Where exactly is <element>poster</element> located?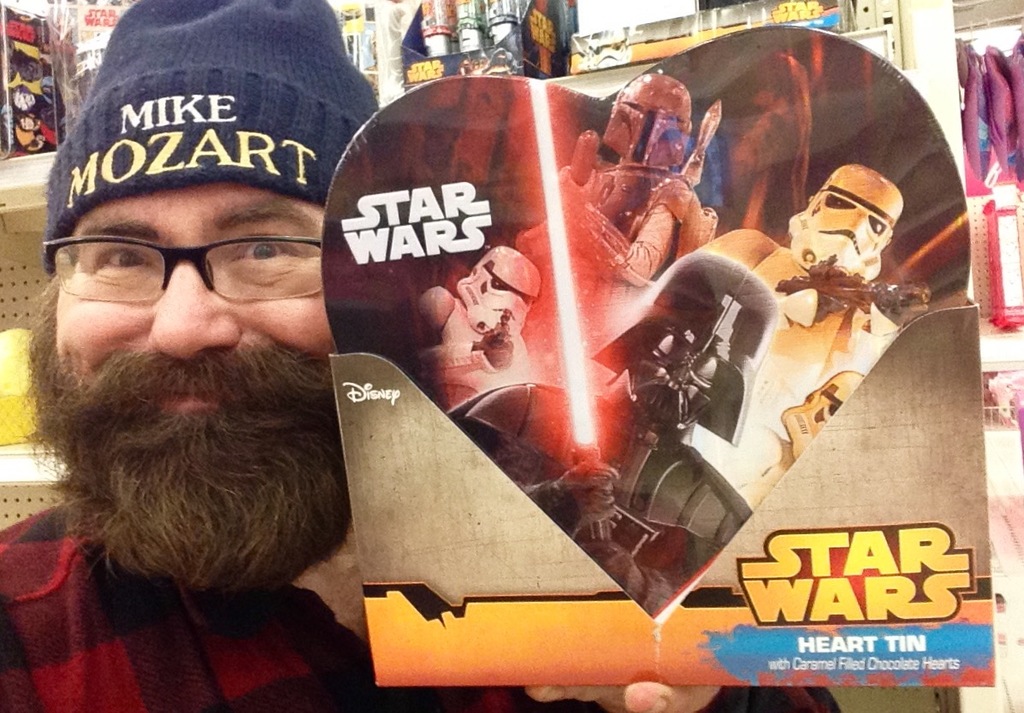
Its bounding box is detection(320, 23, 996, 687).
